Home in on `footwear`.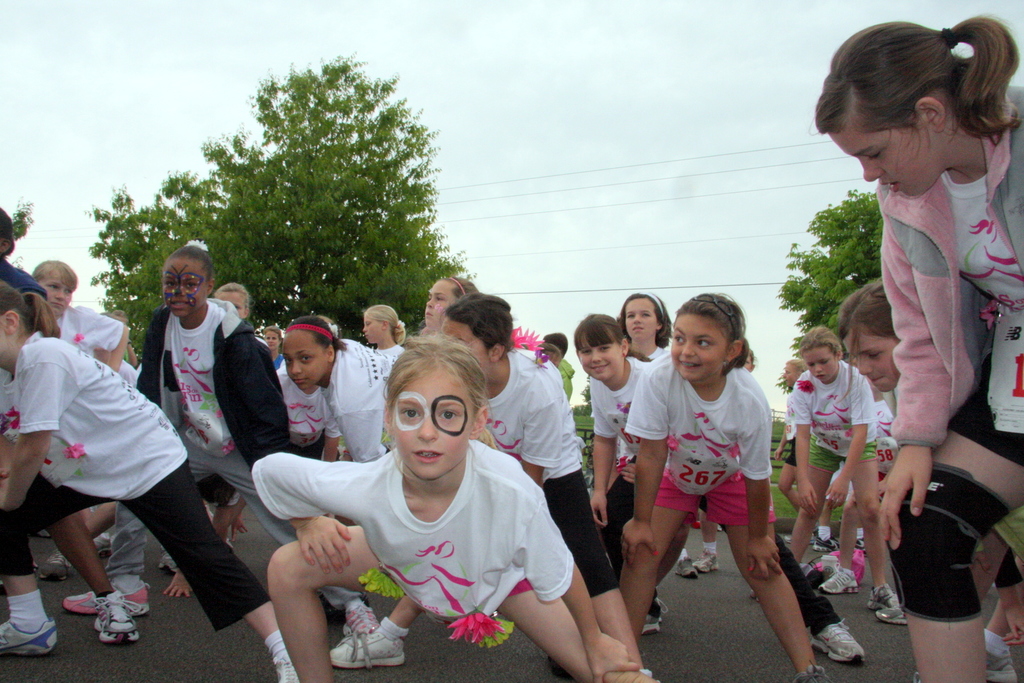
Homed in at (155, 547, 176, 576).
